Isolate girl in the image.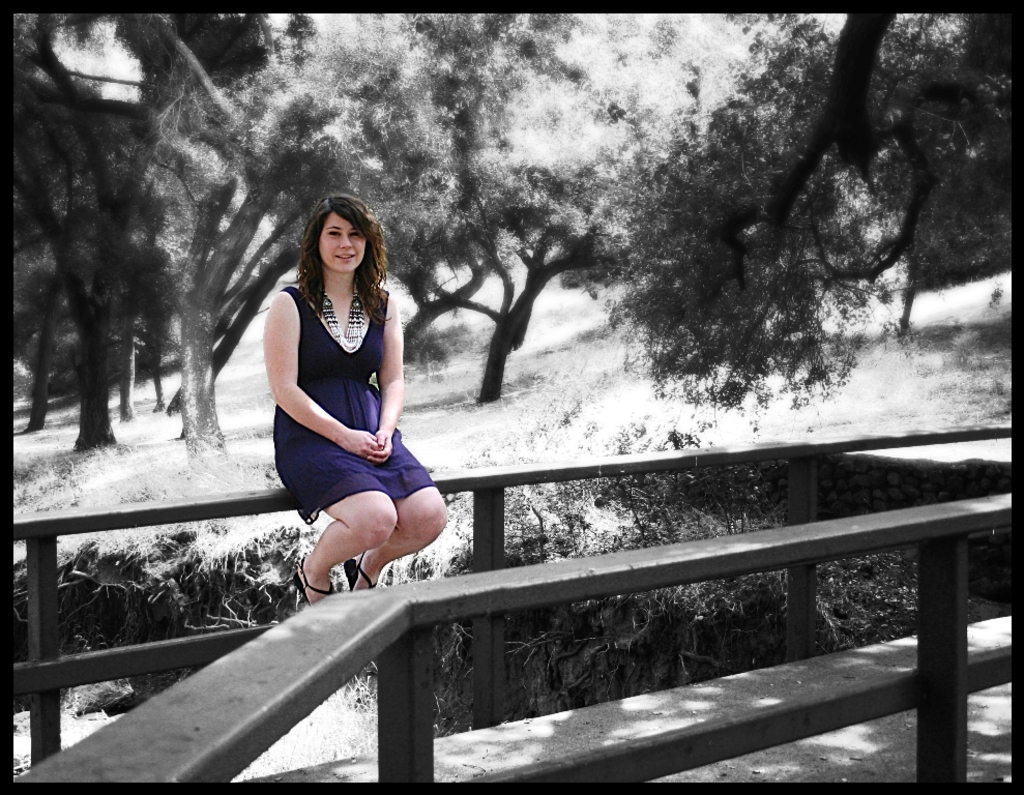
Isolated region: 264/194/445/610.
